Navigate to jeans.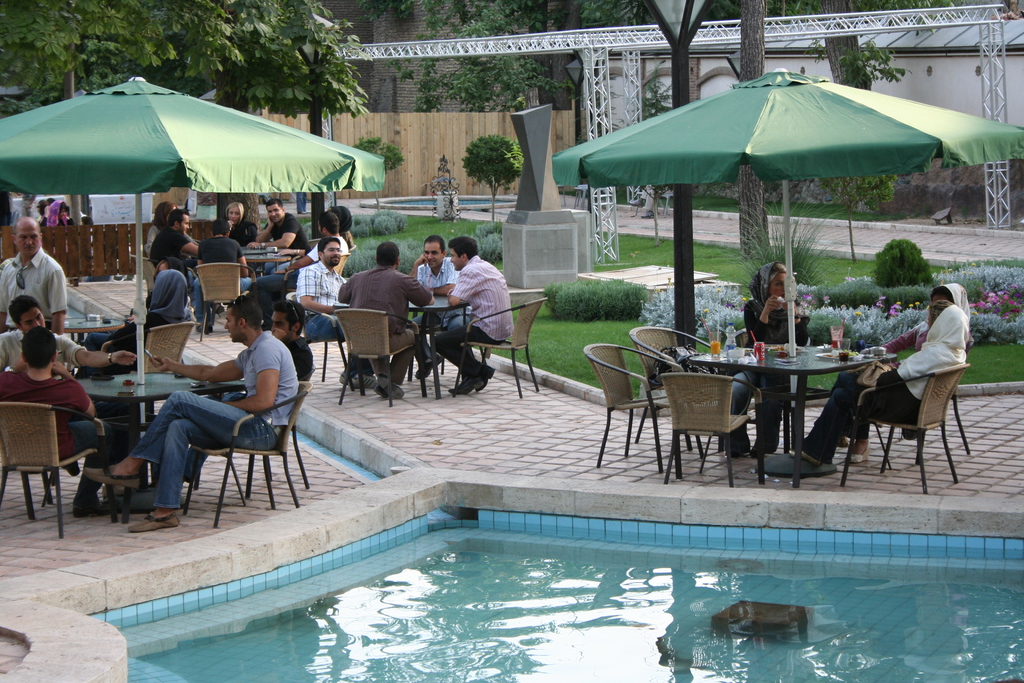
Navigation target: locate(70, 418, 118, 506).
